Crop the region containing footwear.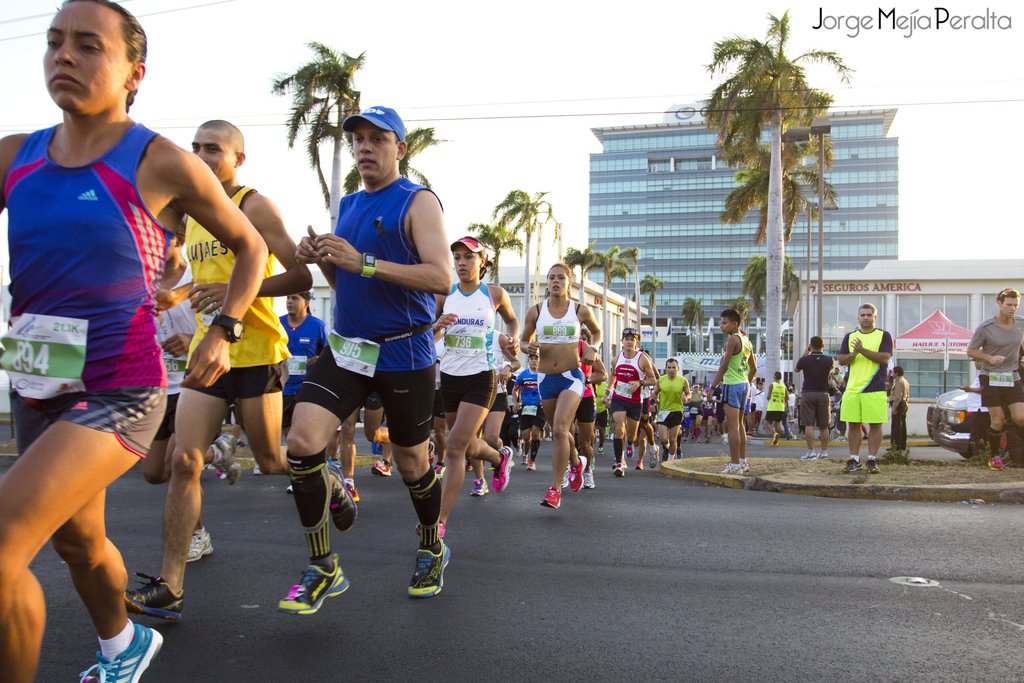
Crop region: detection(397, 525, 452, 605).
